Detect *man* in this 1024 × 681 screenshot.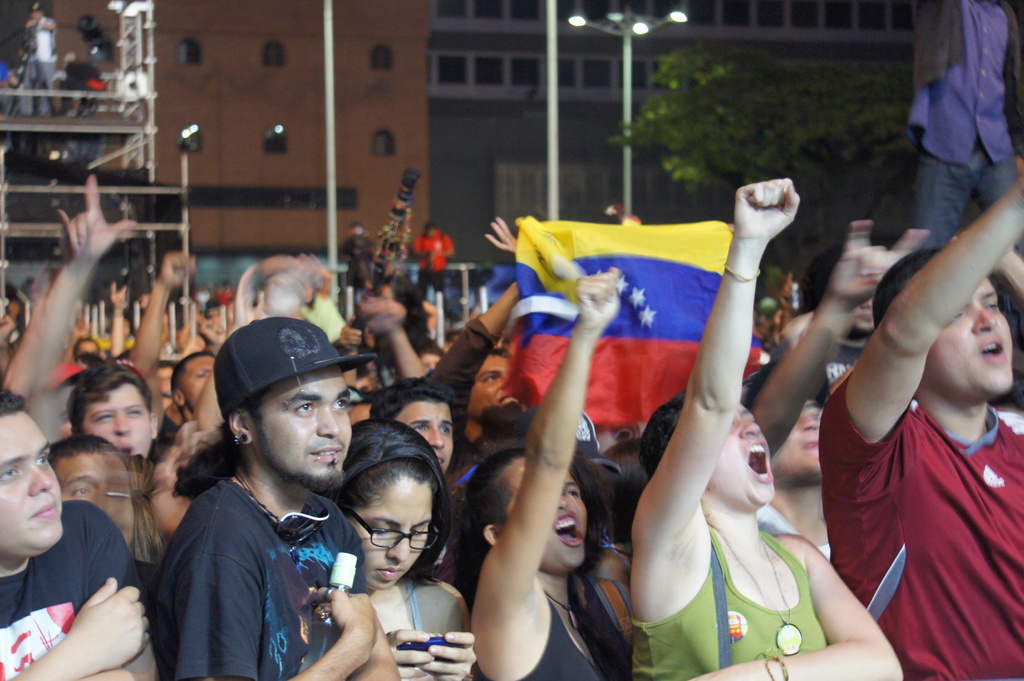
Detection: bbox=[753, 364, 847, 568].
